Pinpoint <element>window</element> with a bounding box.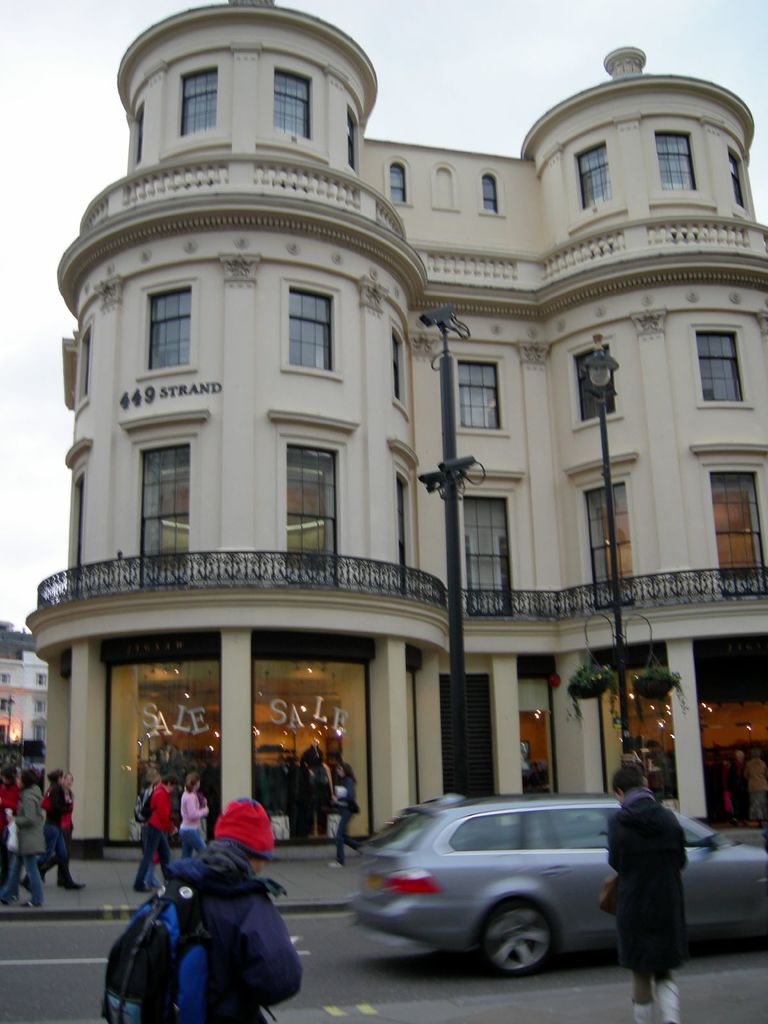
31/697/45/711.
